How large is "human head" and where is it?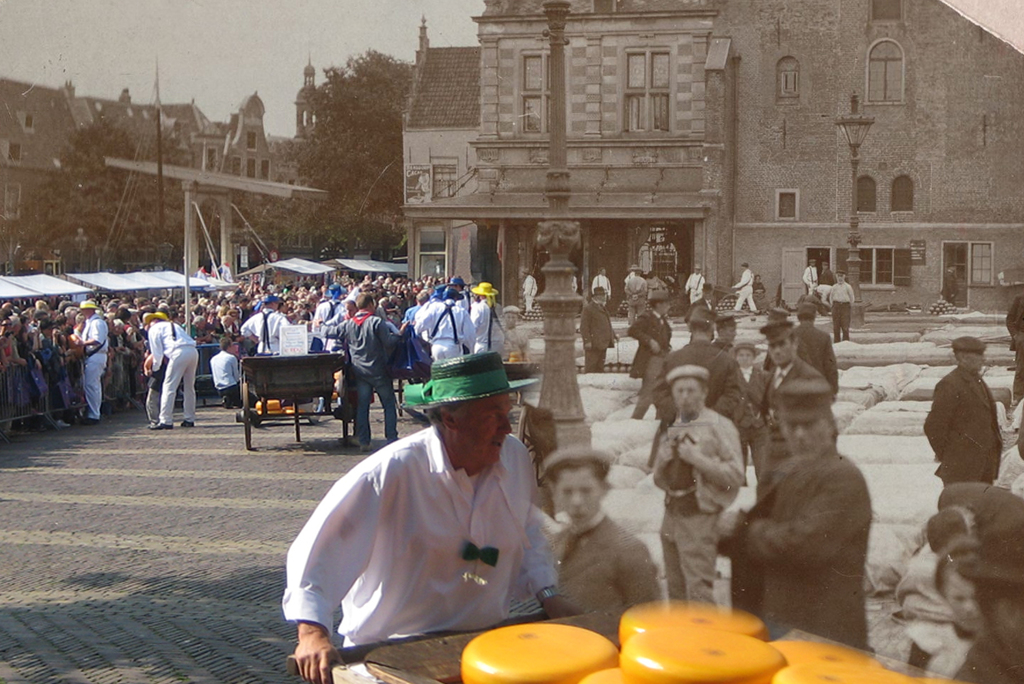
Bounding box: <region>436, 368, 517, 463</region>.
